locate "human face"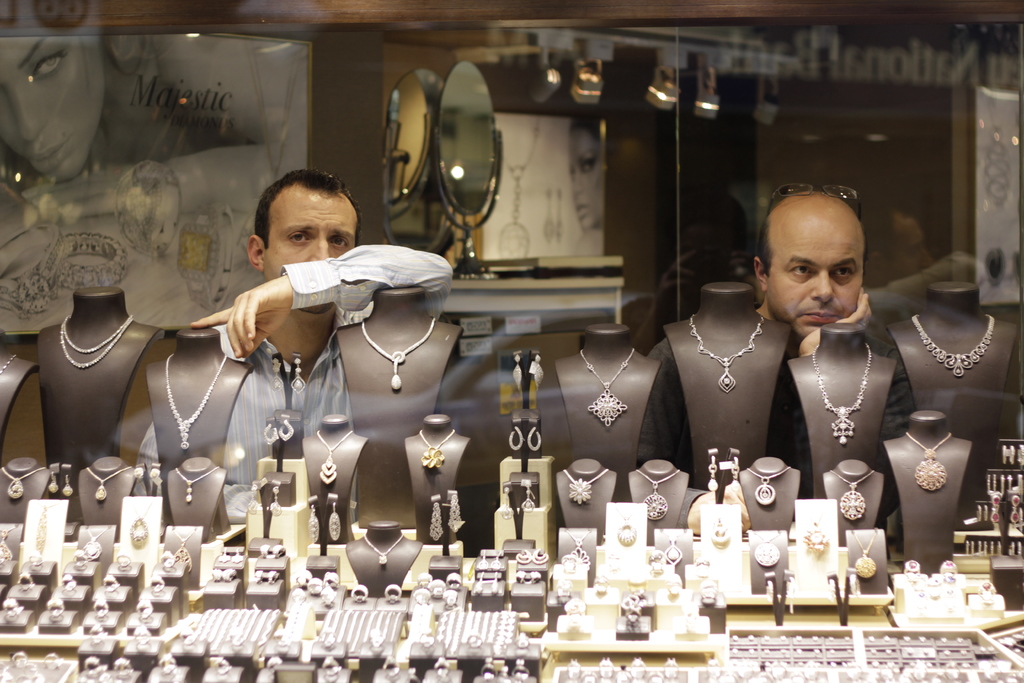
<bbox>765, 229, 867, 339</bbox>
